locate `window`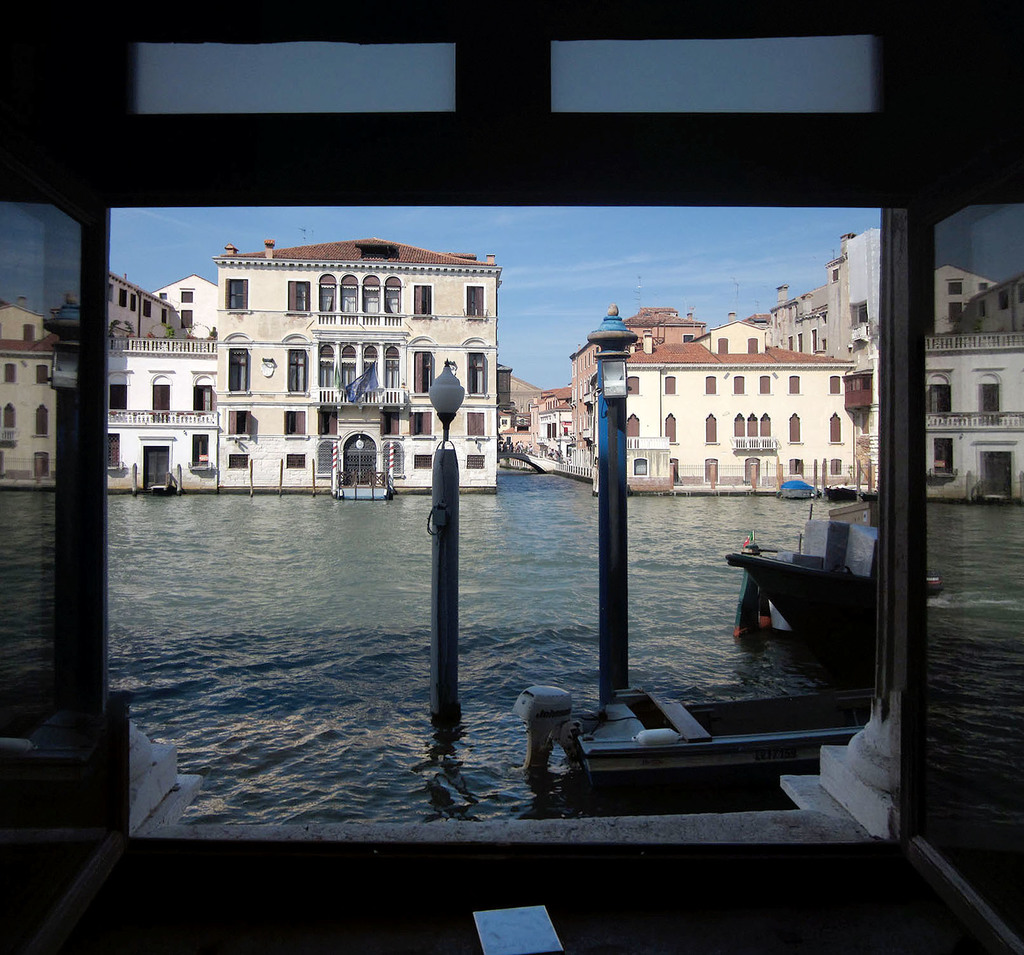
BBox(706, 377, 716, 393)
